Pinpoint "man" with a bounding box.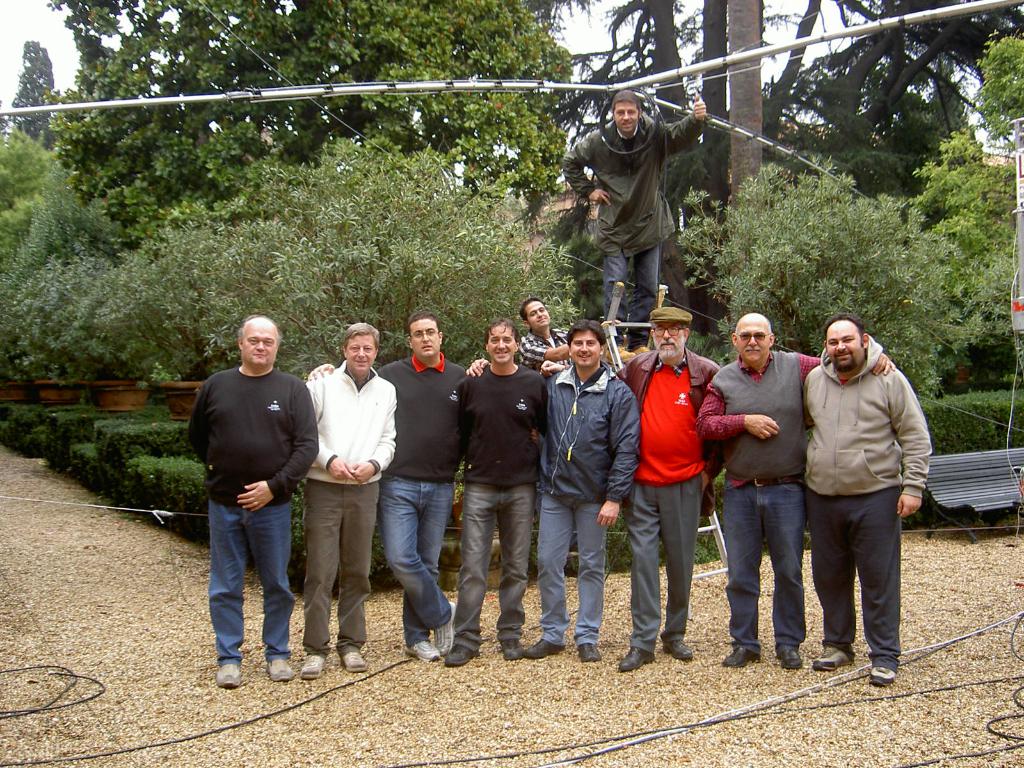
[x1=694, y1=308, x2=897, y2=669].
